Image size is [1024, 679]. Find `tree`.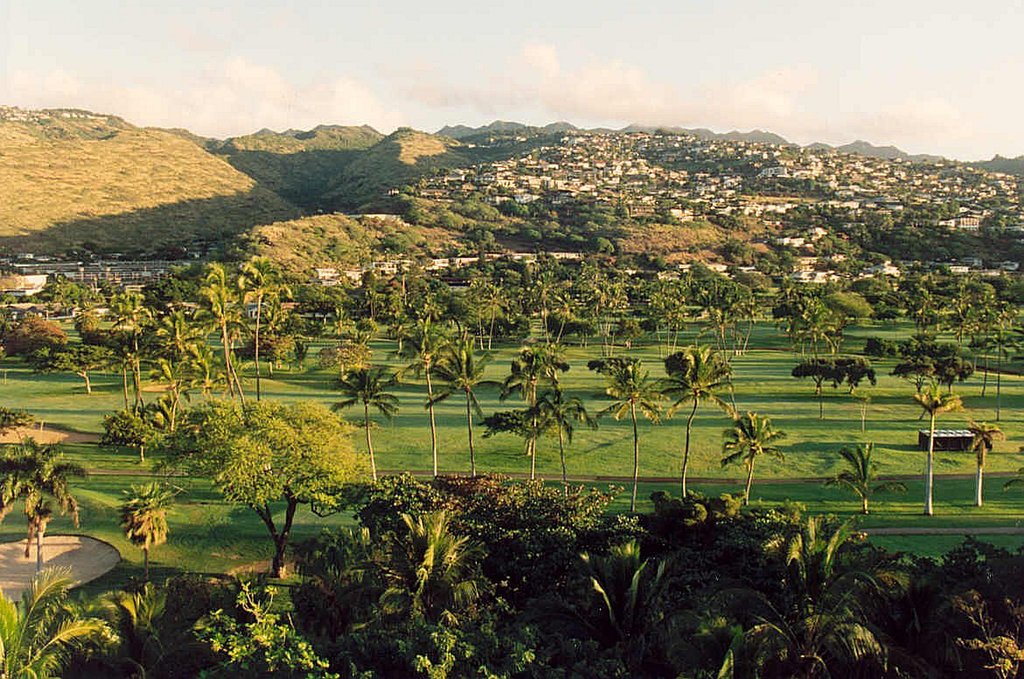
<box>116,481,176,592</box>.
